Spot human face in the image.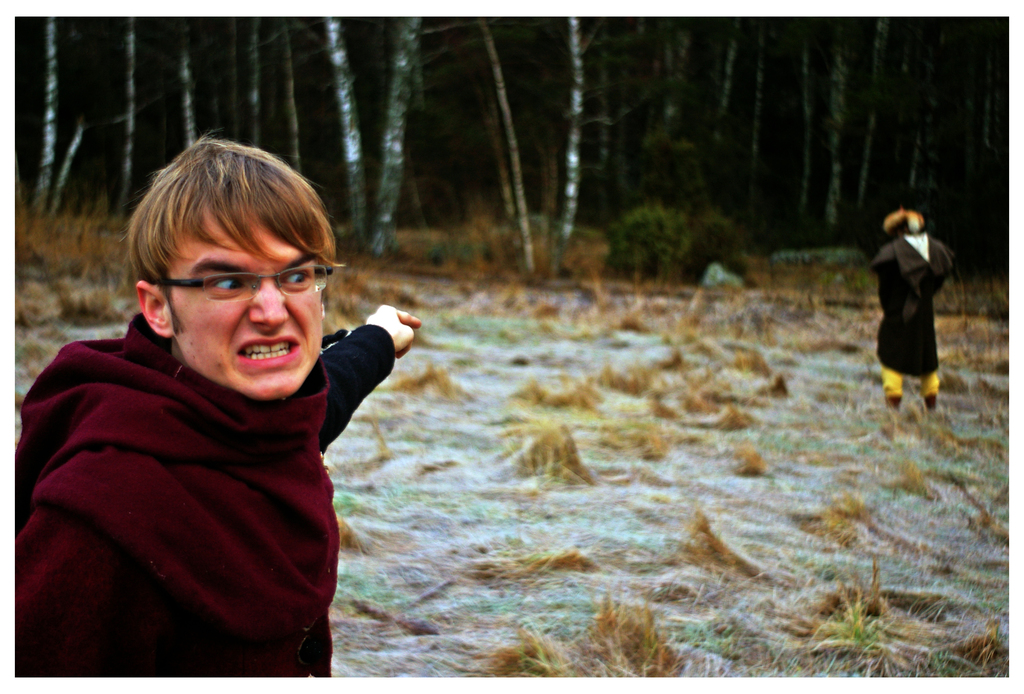
human face found at <box>178,198,320,396</box>.
